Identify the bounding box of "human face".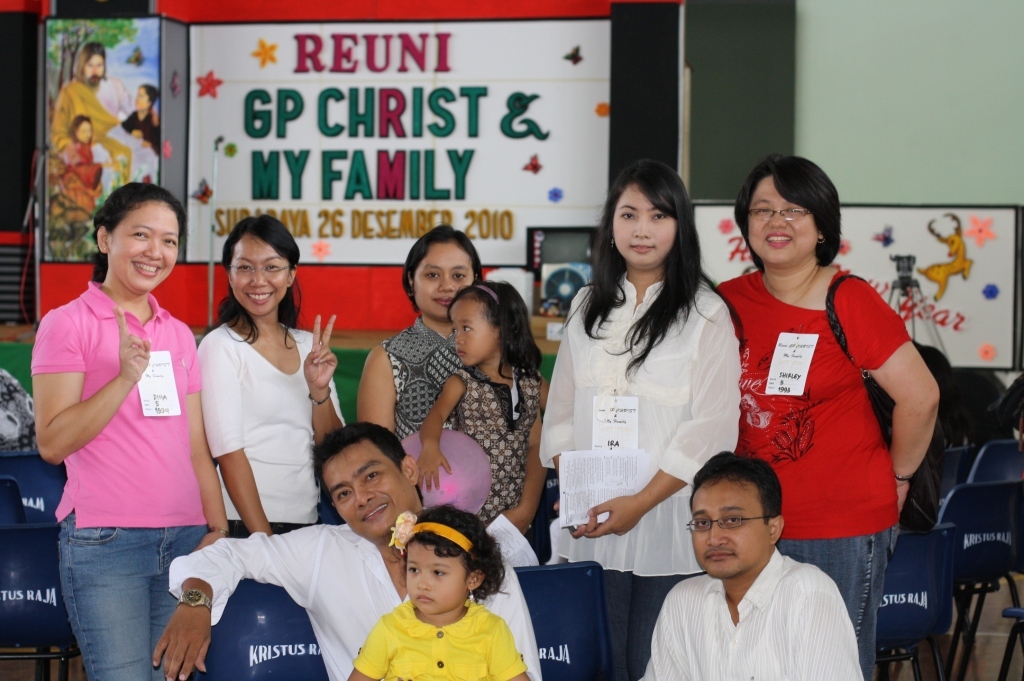
<bbox>615, 183, 676, 265</bbox>.
